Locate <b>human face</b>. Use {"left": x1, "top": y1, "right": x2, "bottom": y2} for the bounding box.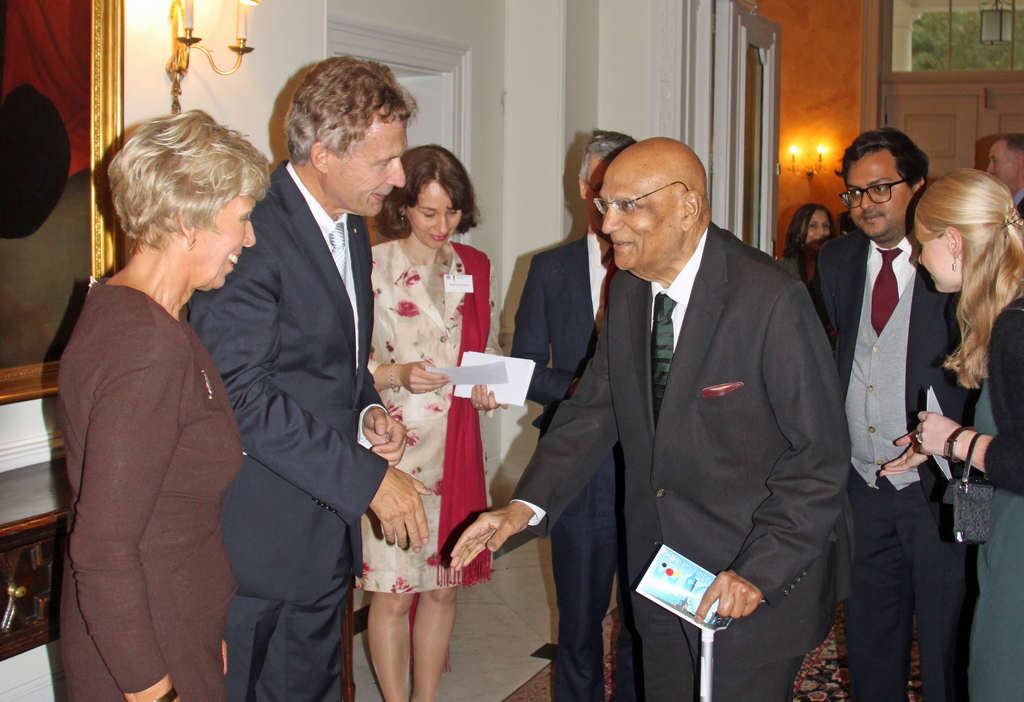
{"left": 984, "top": 142, "right": 1012, "bottom": 193}.
